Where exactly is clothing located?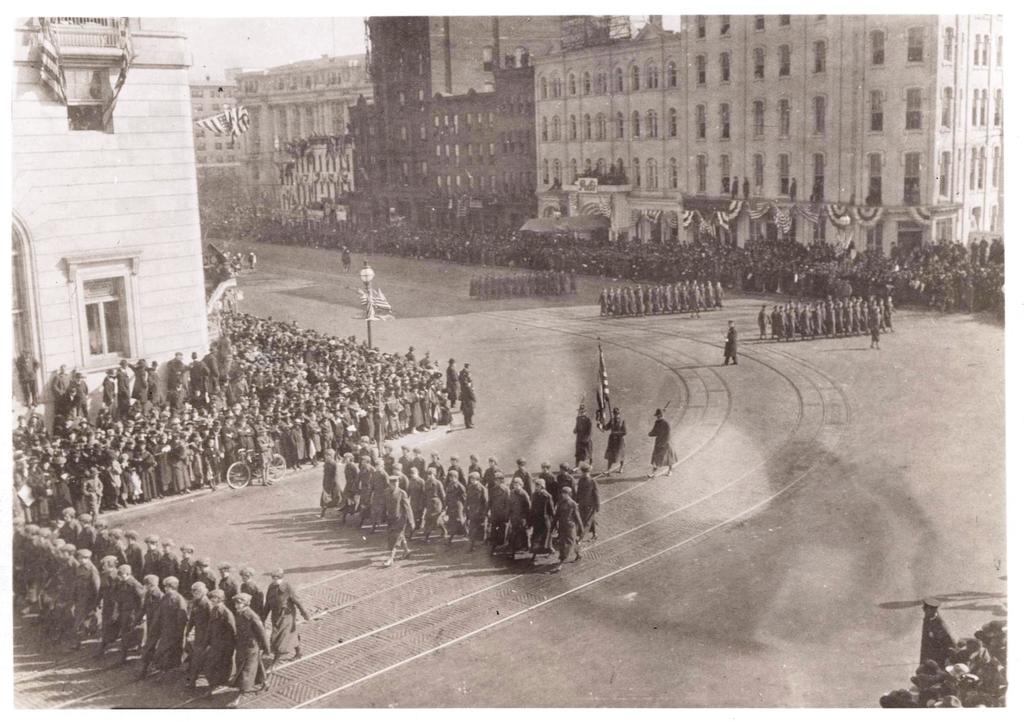
Its bounding box is l=51, t=373, r=74, b=423.
